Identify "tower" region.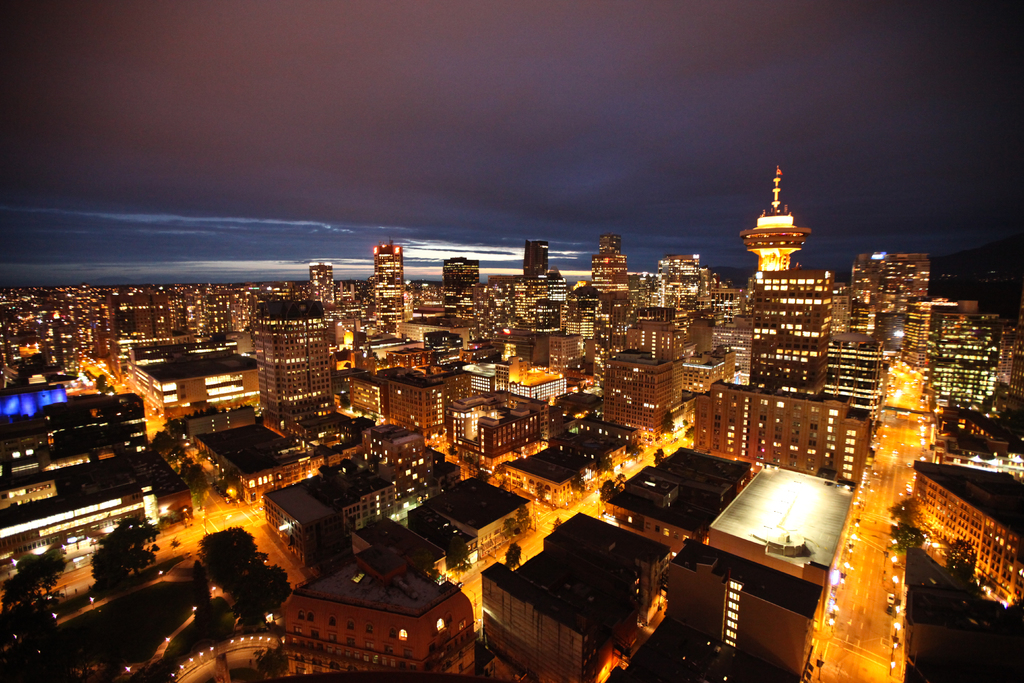
Region: rect(589, 236, 631, 335).
